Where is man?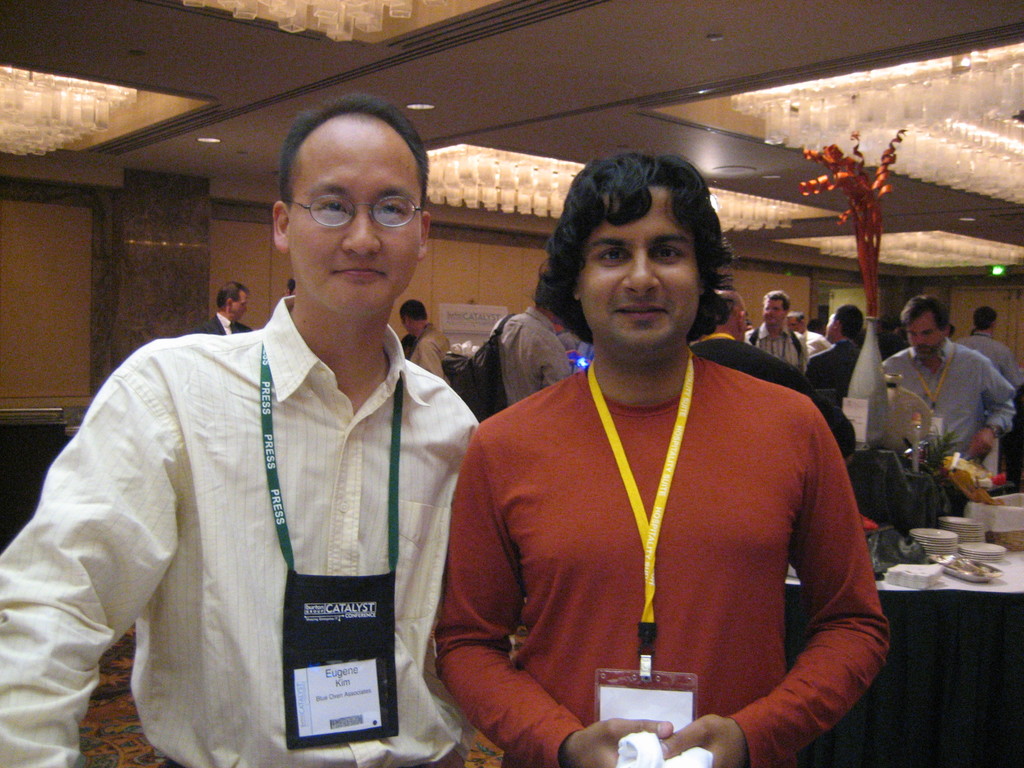
[431, 154, 892, 767].
